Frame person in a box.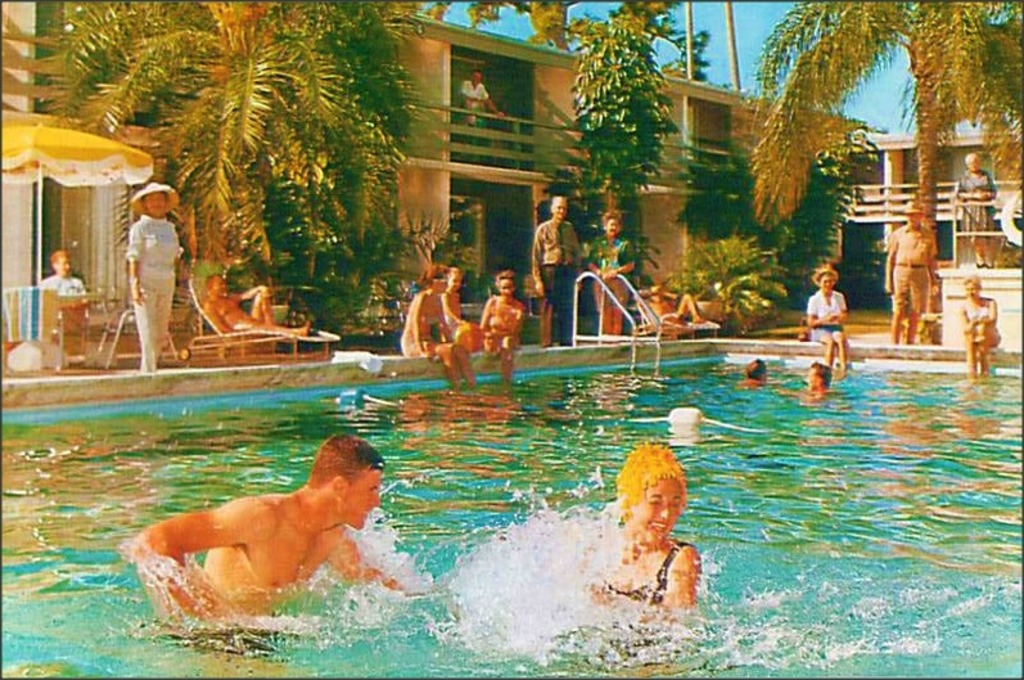
(left=131, top=431, right=407, bottom=620).
